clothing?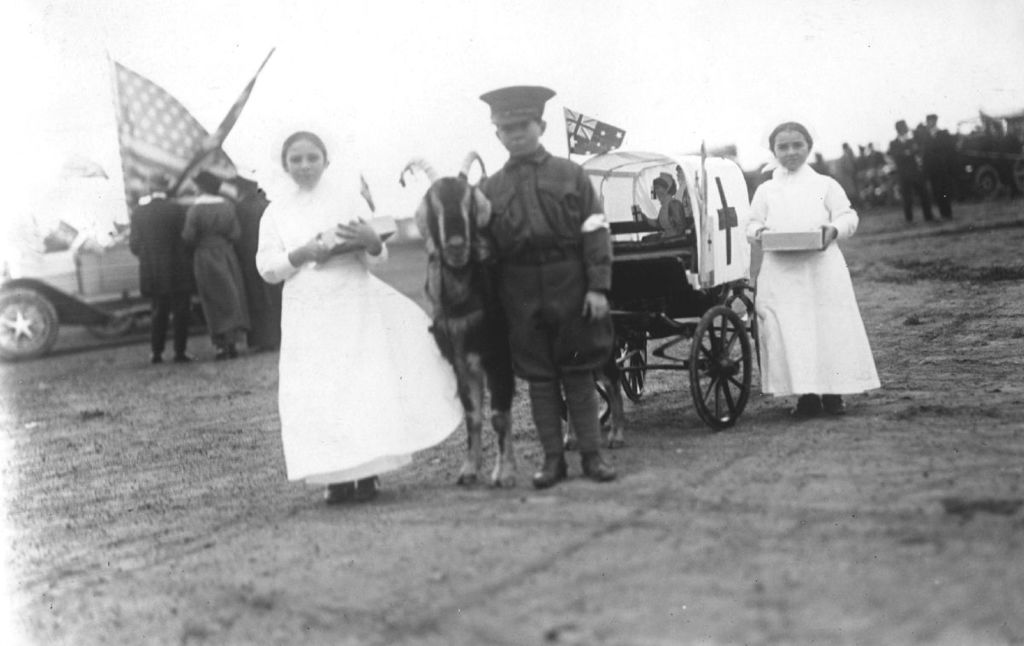
742/137/877/399
